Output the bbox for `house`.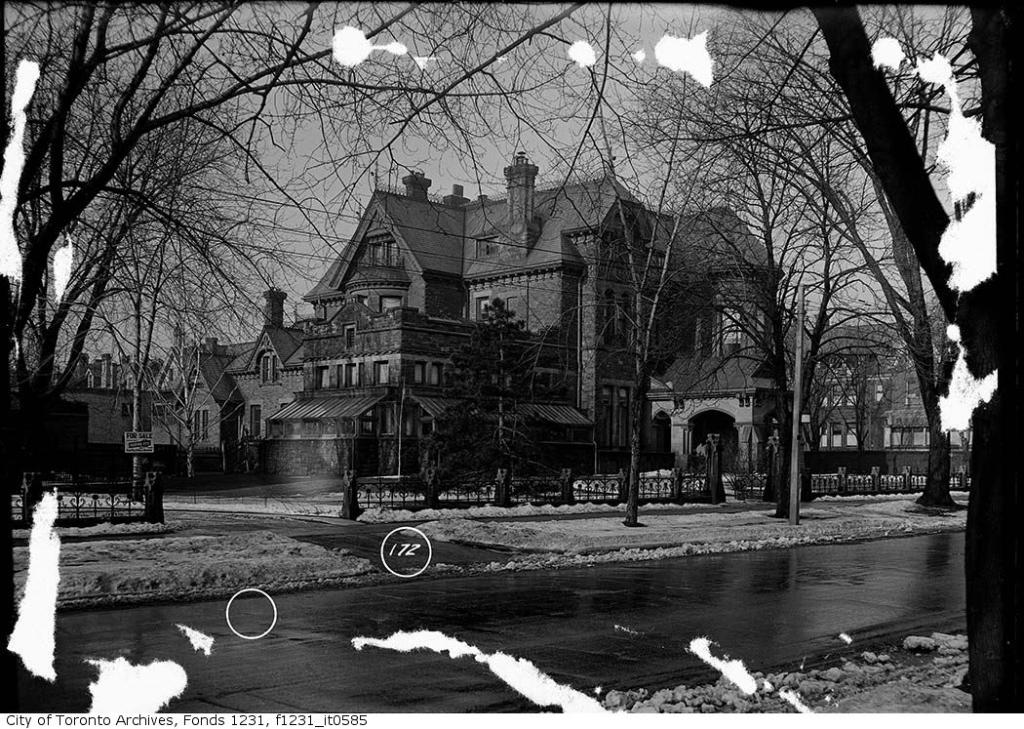
bbox=(190, 94, 913, 531).
